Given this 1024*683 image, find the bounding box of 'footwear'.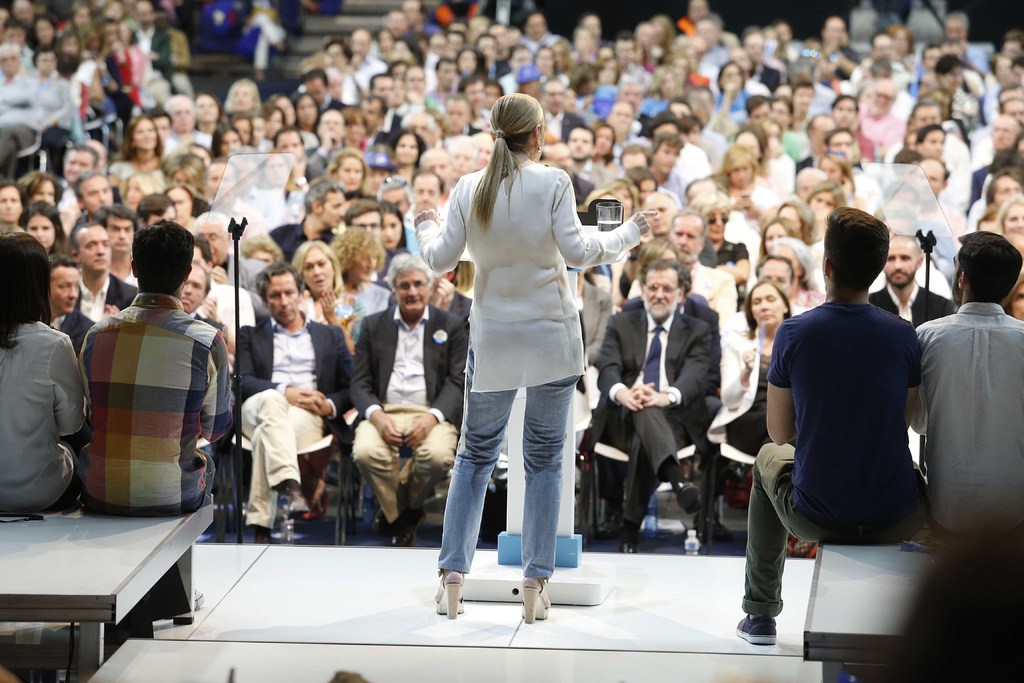
Rect(287, 493, 306, 516).
